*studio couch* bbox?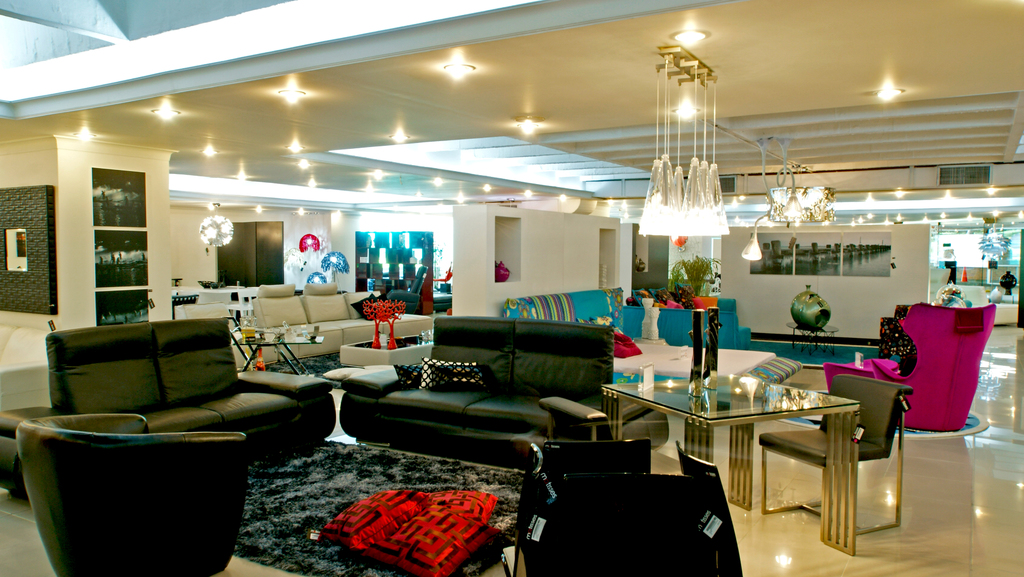
pyautogui.locateOnScreen(508, 283, 746, 334)
